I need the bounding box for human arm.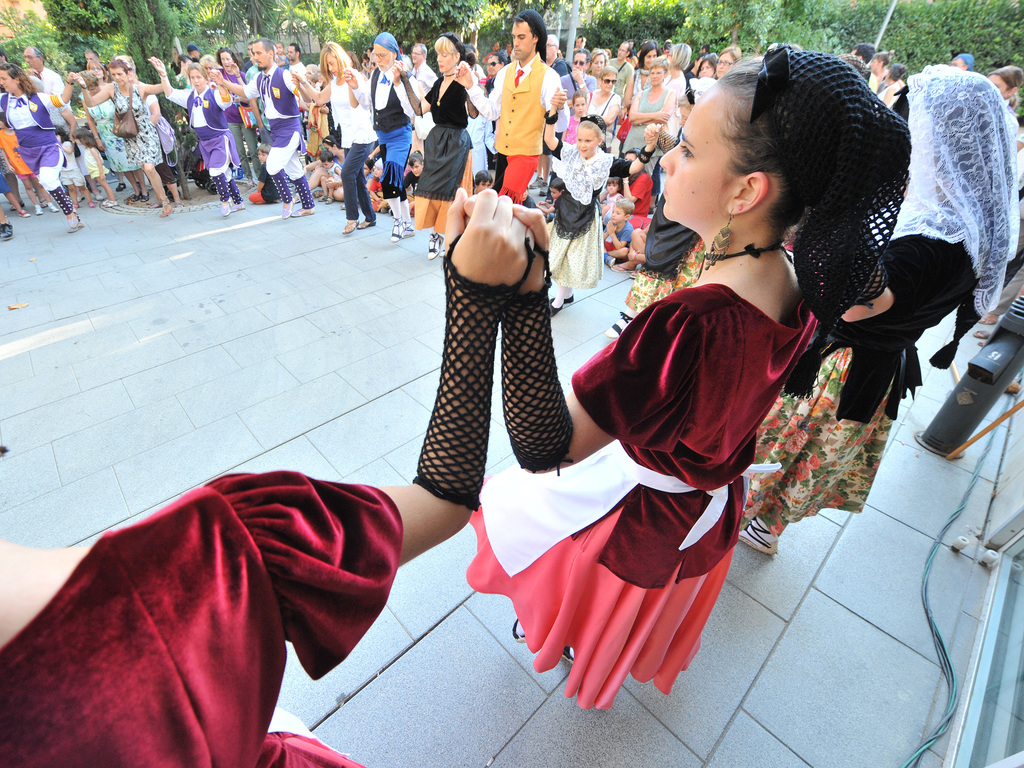
Here it is: [619, 176, 636, 216].
